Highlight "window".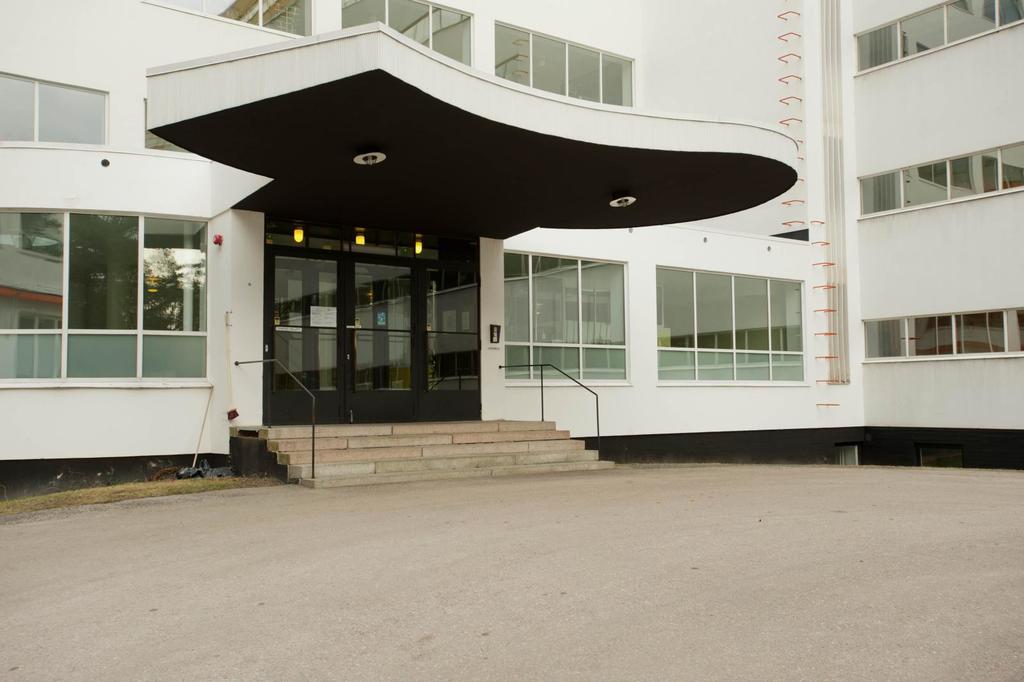
Highlighted region: 652, 251, 831, 385.
